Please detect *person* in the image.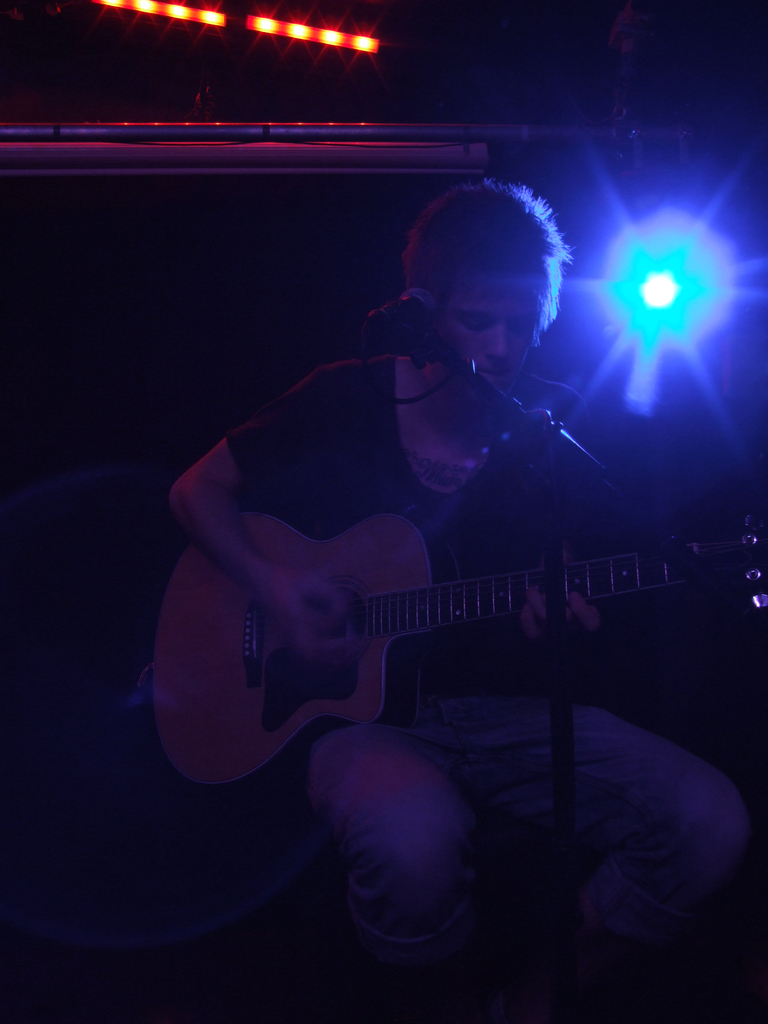
bbox(146, 167, 700, 998).
